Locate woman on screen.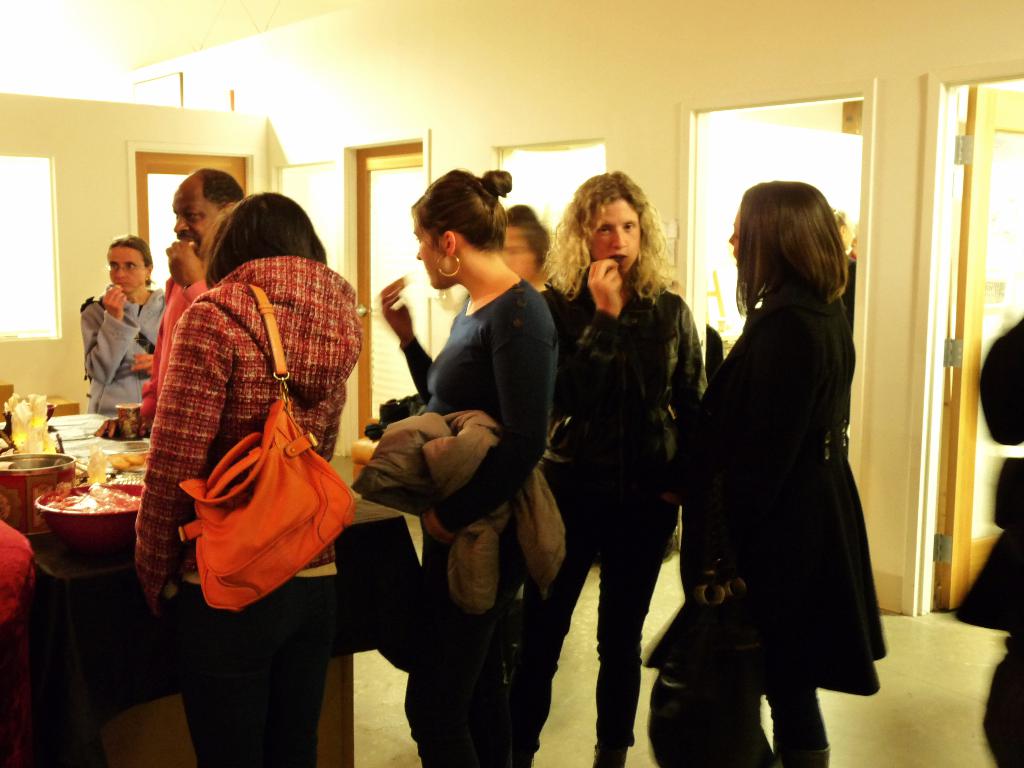
On screen at 370,161,576,767.
